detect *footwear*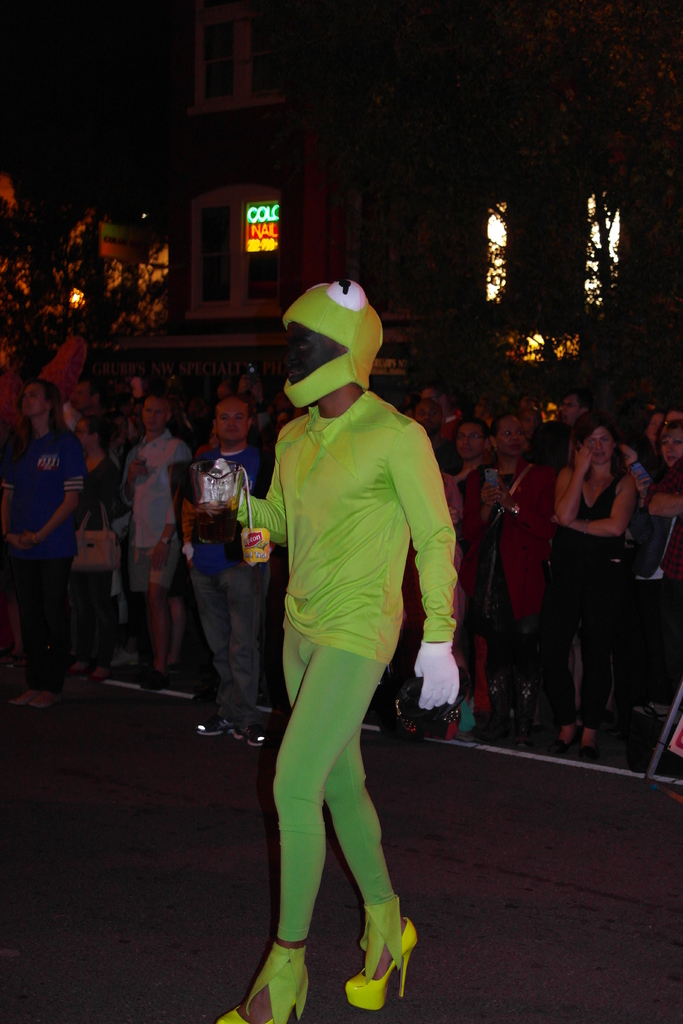
(19, 684, 60, 706)
